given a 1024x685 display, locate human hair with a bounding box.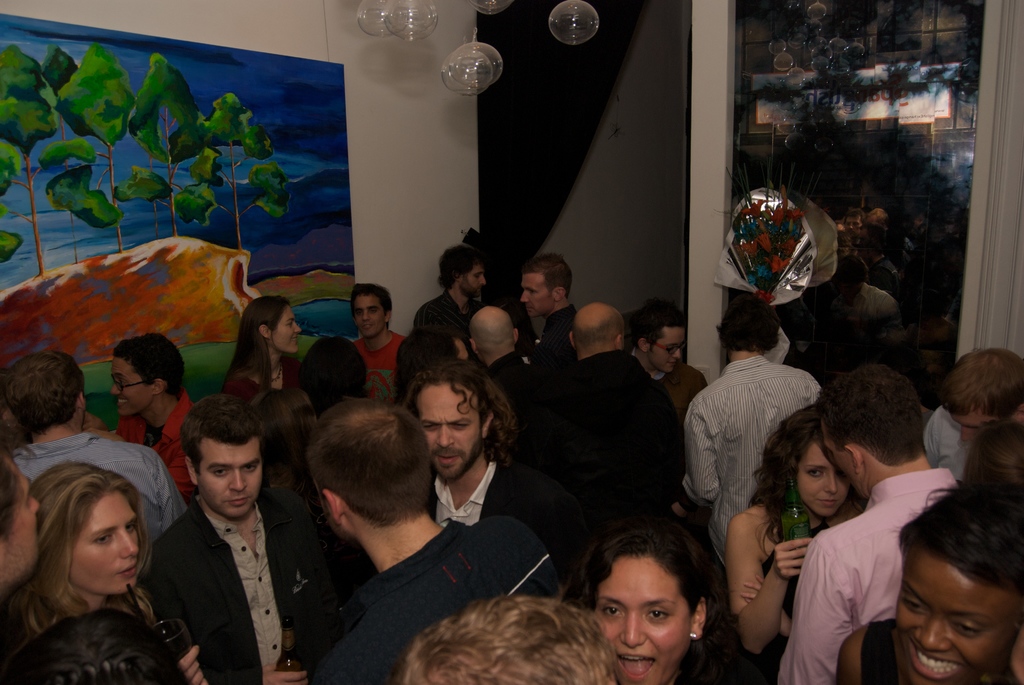
Located: box(886, 468, 1023, 576).
